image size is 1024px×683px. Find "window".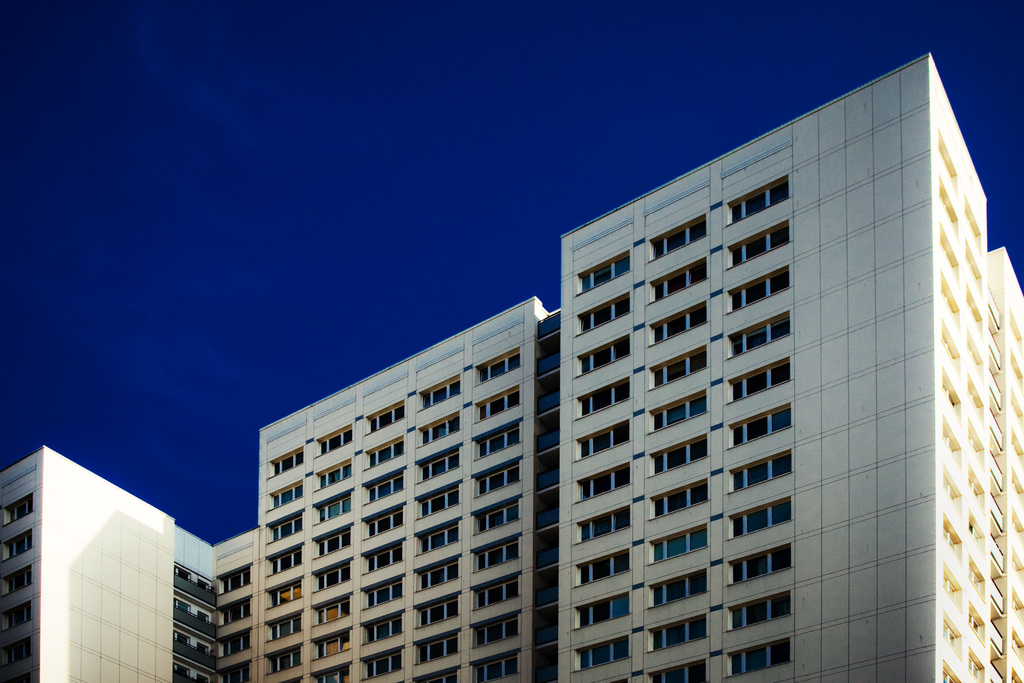
box=[940, 618, 966, 663].
